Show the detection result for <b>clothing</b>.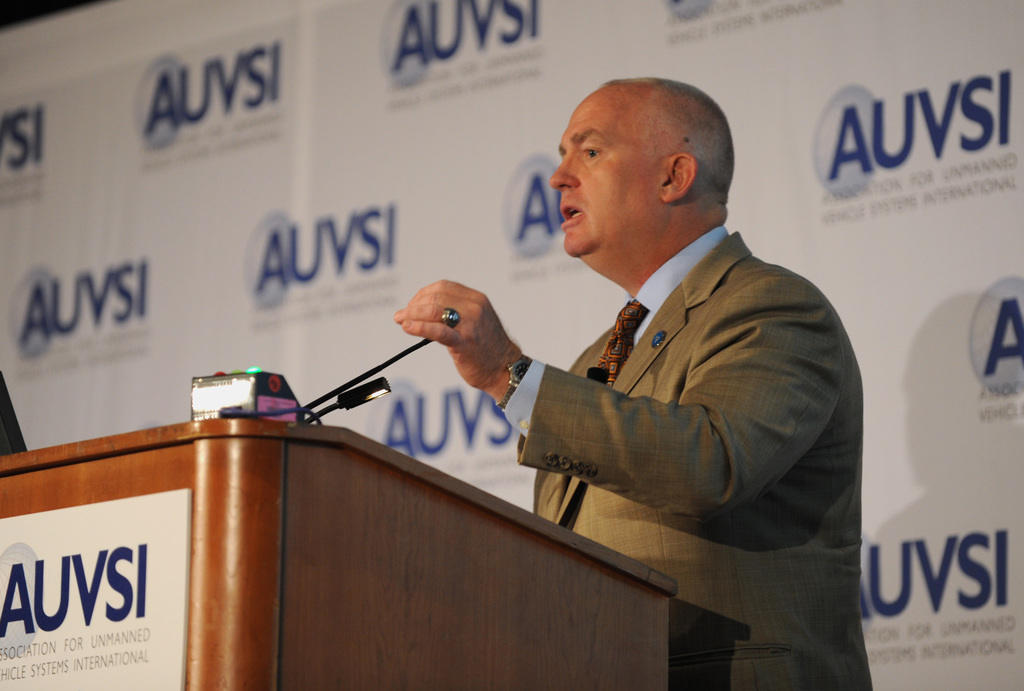
<box>415,192,872,598</box>.
